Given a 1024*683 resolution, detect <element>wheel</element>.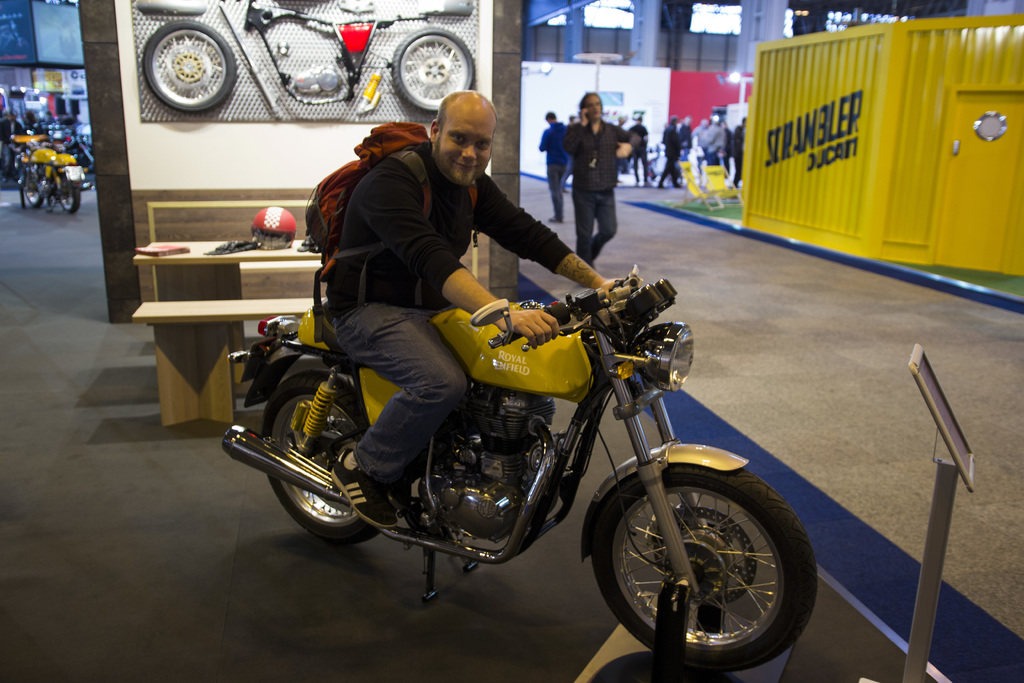
60,179,79,211.
